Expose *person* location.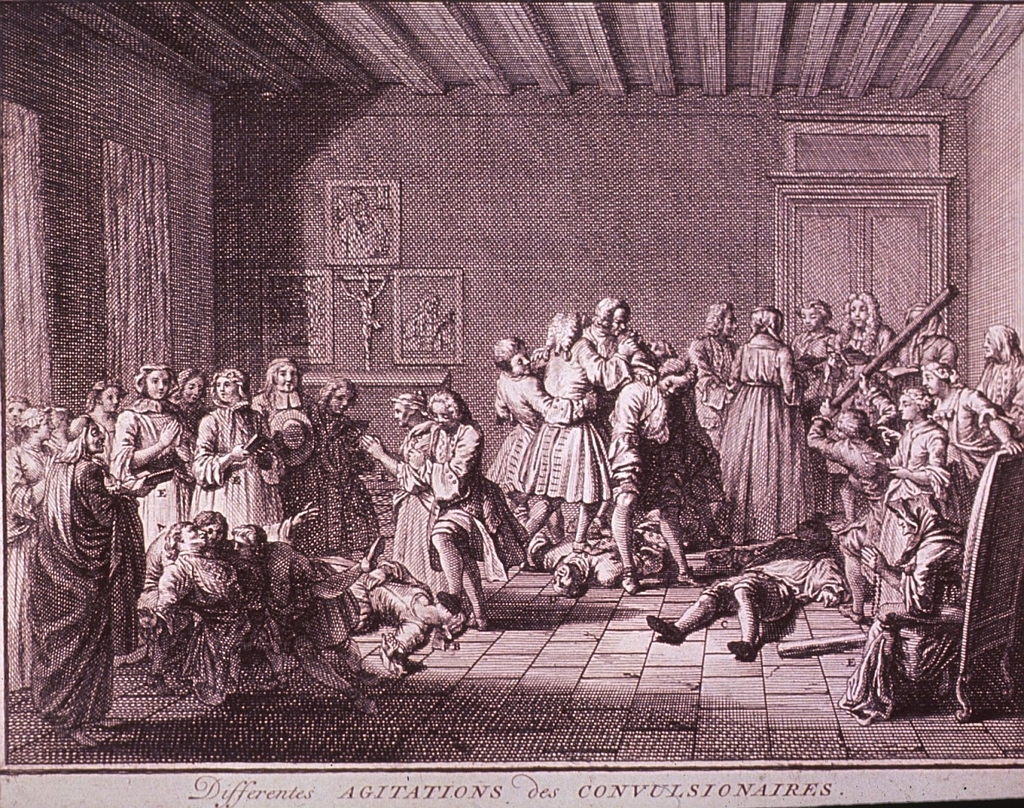
Exposed at rect(258, 364, 317, 547).
